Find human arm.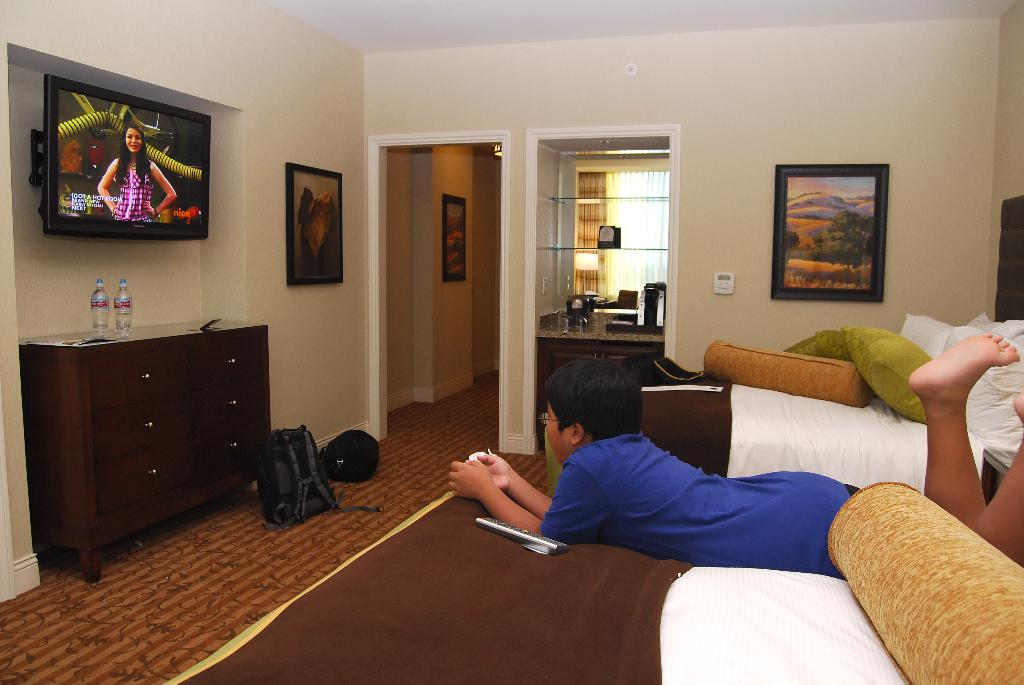
left=449, top=460, right=617, bottom=542.
